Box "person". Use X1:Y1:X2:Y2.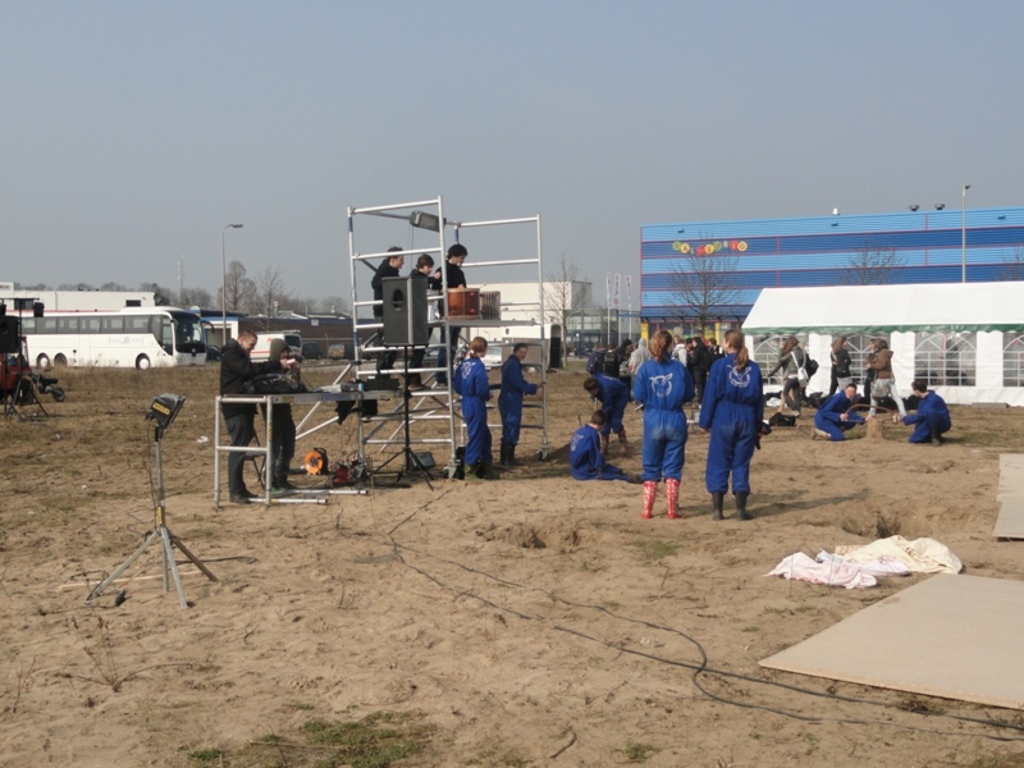
371:244:403:381.
